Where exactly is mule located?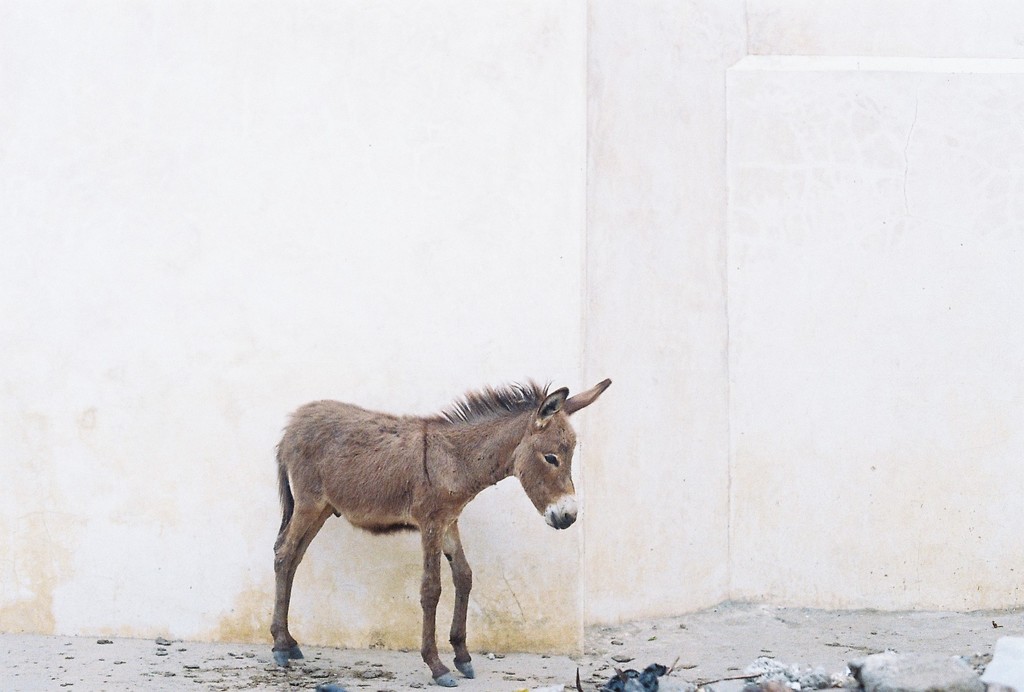
Its bounding box is region(268, 367, 612, 690).
